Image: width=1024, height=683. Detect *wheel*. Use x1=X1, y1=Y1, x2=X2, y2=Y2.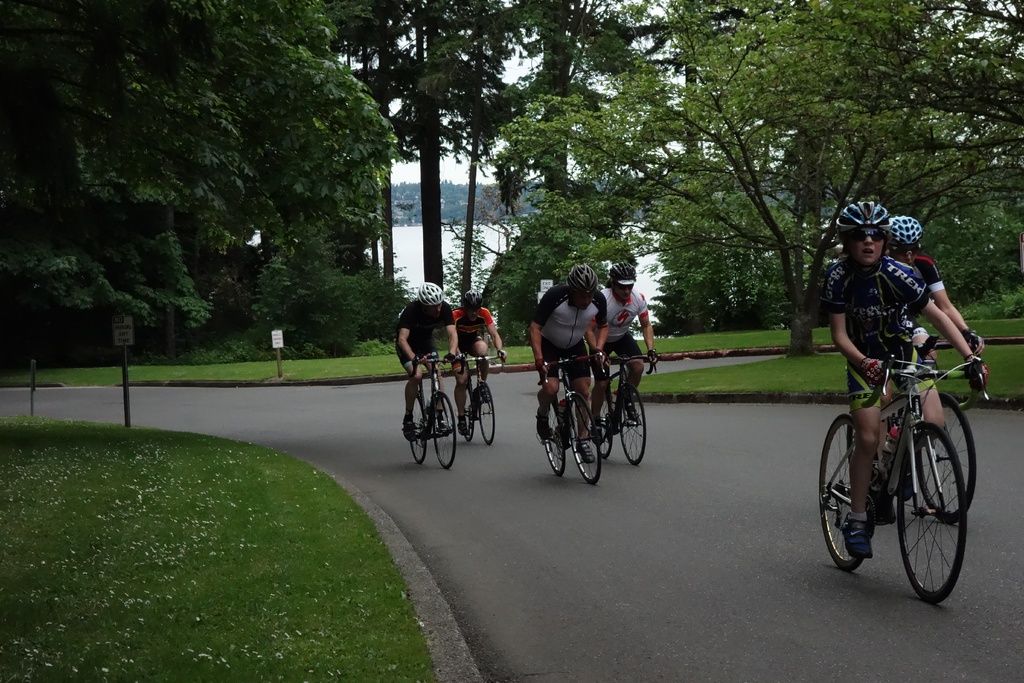
x1=541, y1=403, x2=568, y2=475.
